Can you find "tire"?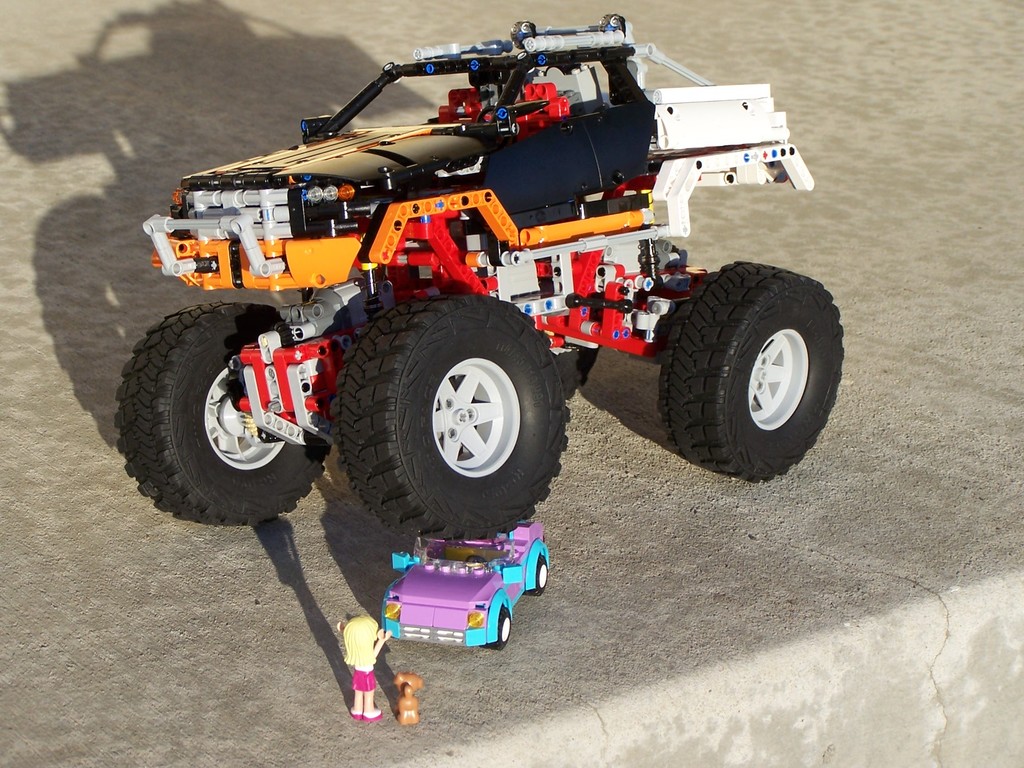
Yes, bounding box: bbox=(328, 295, 571, 538).
